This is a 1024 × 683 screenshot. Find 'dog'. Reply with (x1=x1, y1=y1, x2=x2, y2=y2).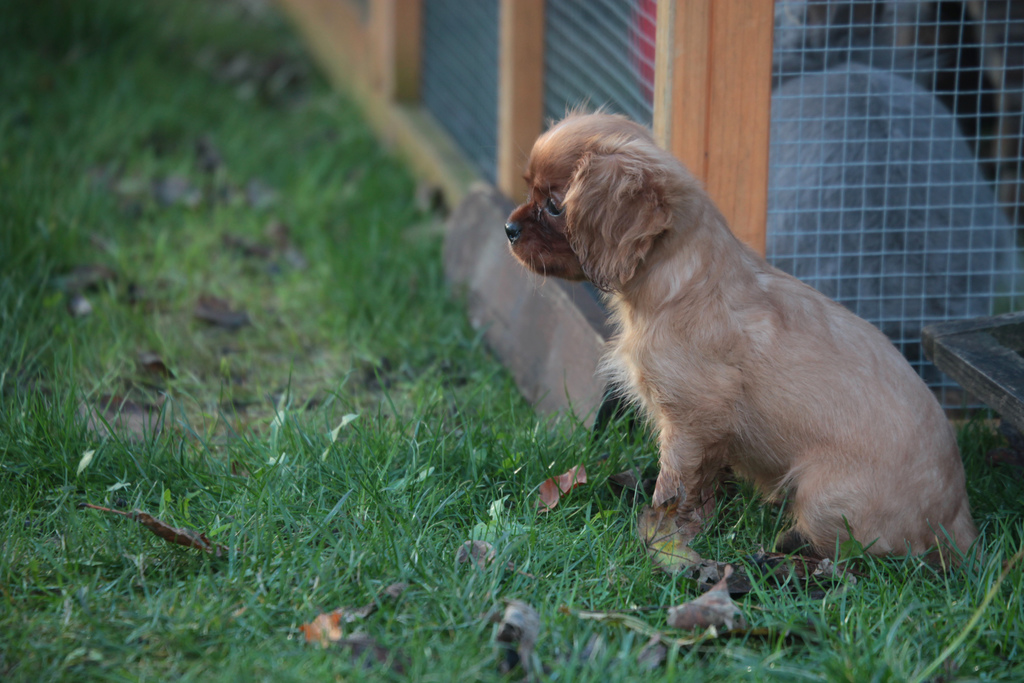
(x1=504, y1=94, x2=1018, y2=581).
